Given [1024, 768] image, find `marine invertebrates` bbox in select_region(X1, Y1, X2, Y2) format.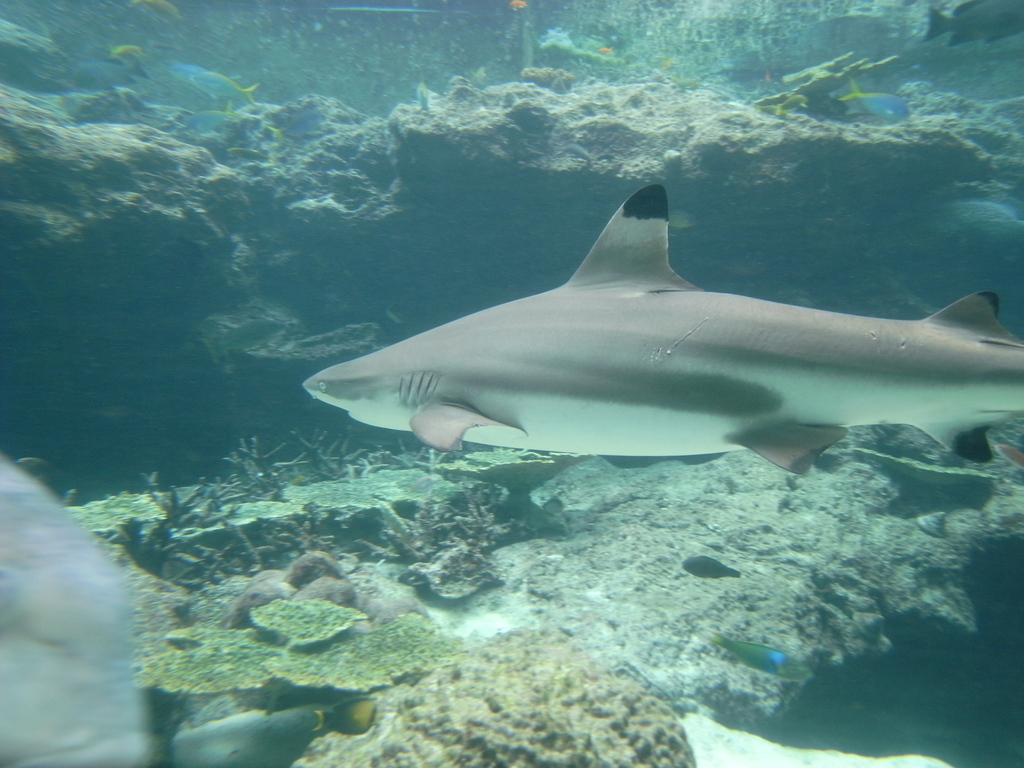
select_region(212, 419, 301, 500).
